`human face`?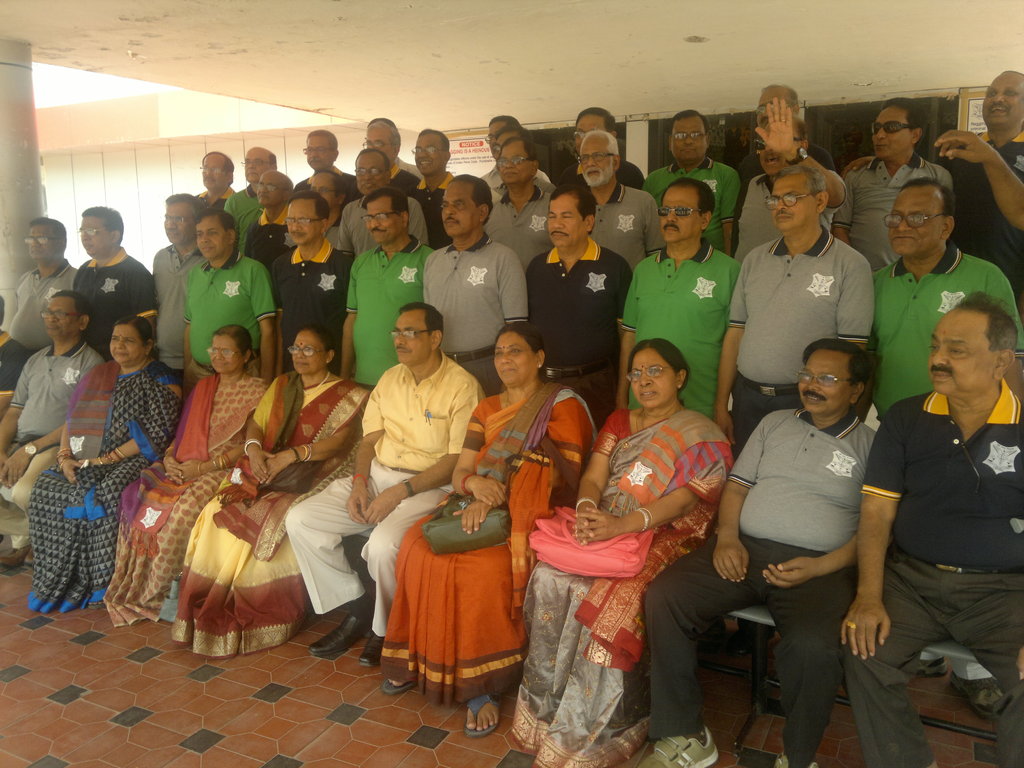
(left=486, top=120, right=508, bottom=156)
